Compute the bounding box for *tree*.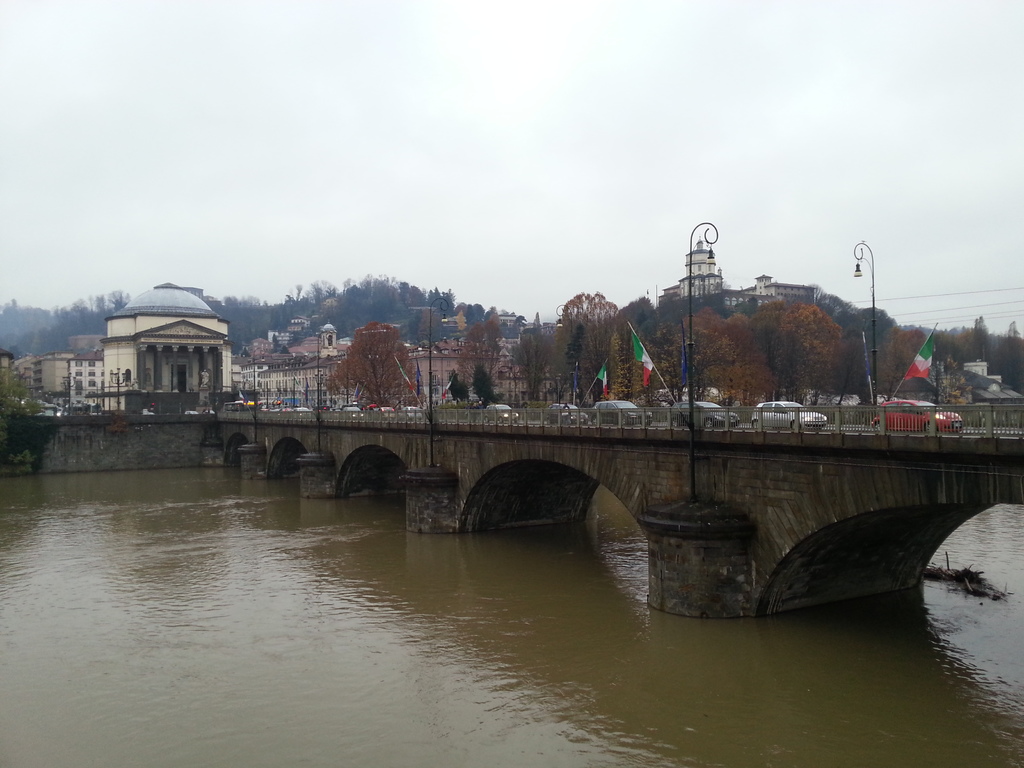
bbox(468, 364, 495, 407).
